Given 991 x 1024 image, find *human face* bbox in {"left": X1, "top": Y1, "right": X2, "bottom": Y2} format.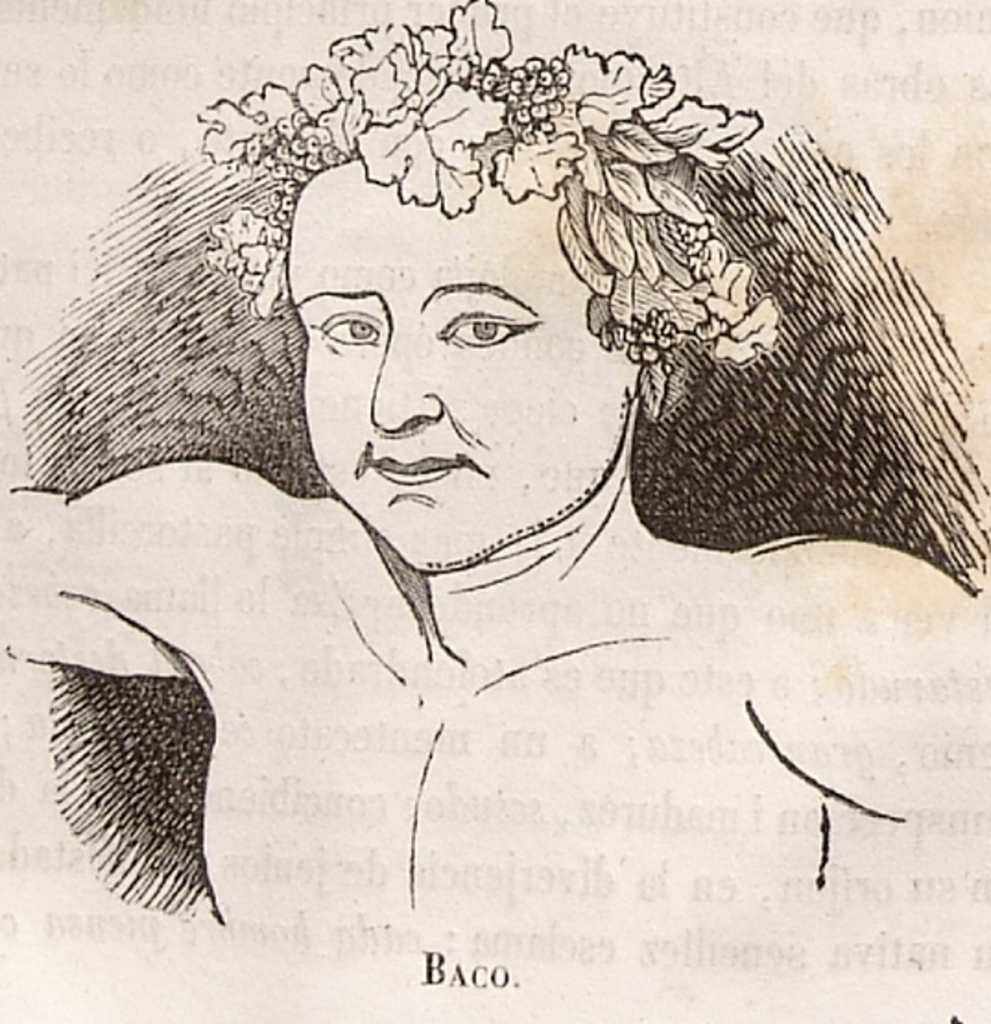
{"left": 284, "top": 188, "right": 629, "bottom": 583}.
